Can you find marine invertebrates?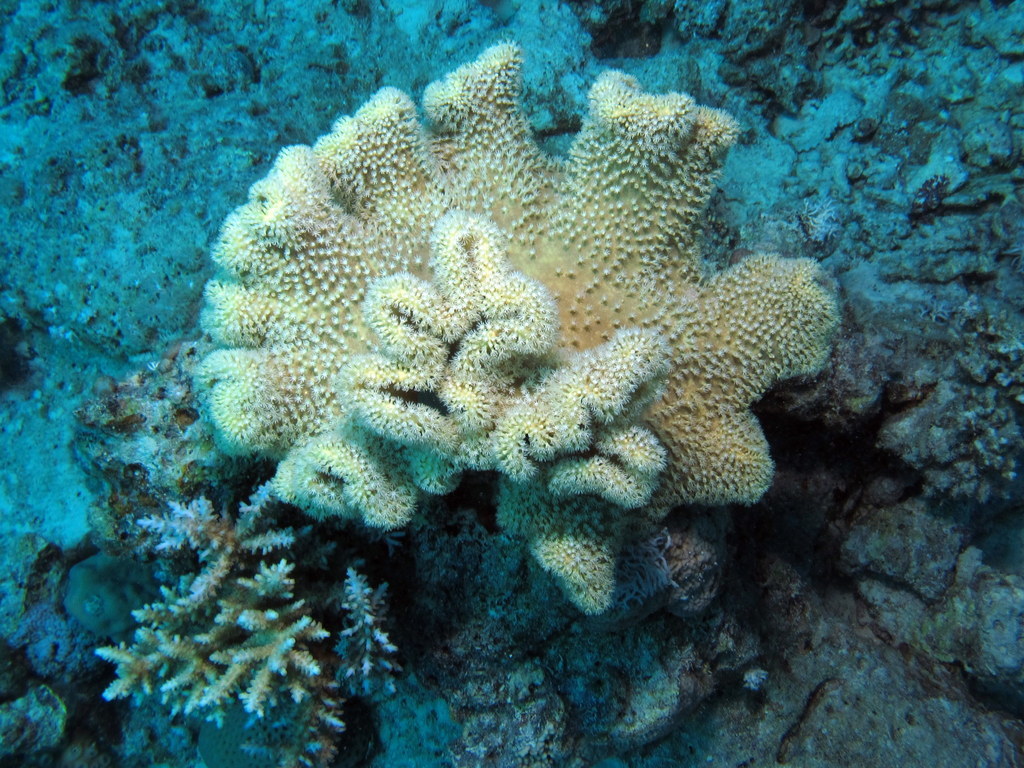
Yes, bounding box: left=190, top=28, right=839, bottom=616.
